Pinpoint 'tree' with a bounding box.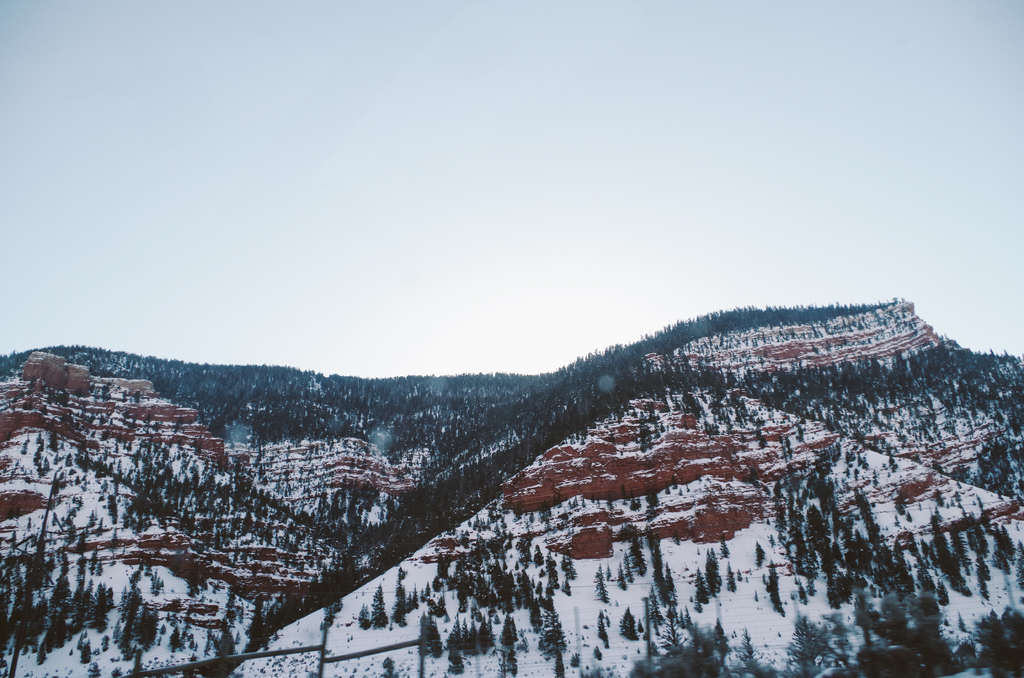
crop(116, 587, 129, 620).
